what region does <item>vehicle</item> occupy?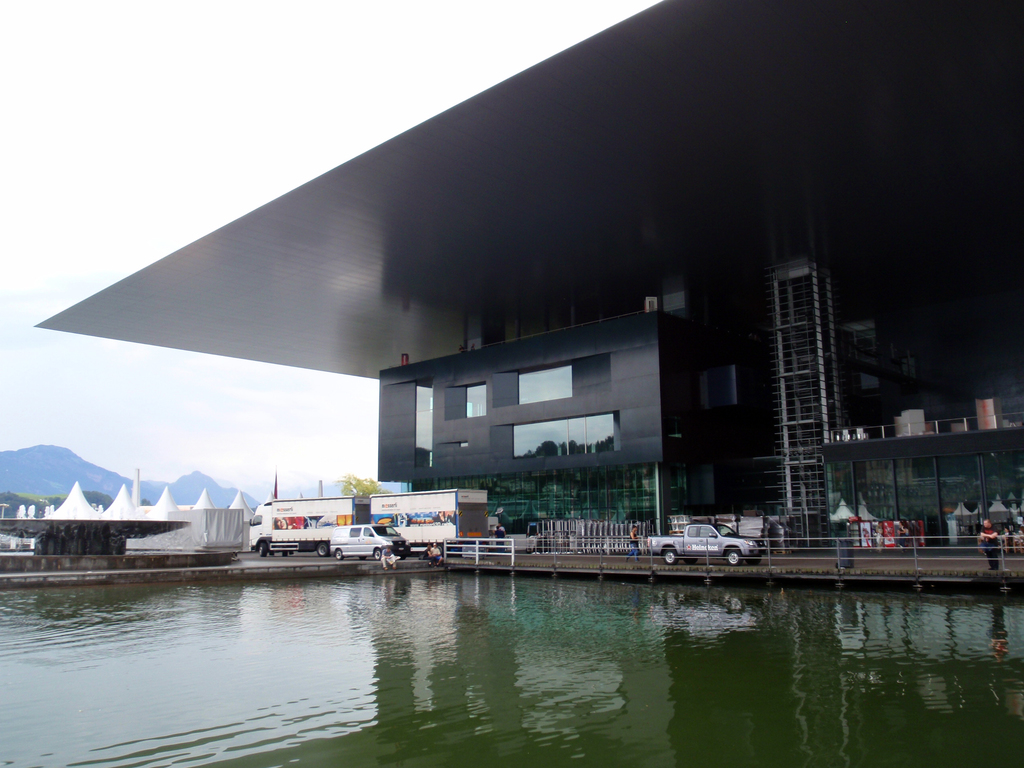
select_region(362, 487, 496, 554).
